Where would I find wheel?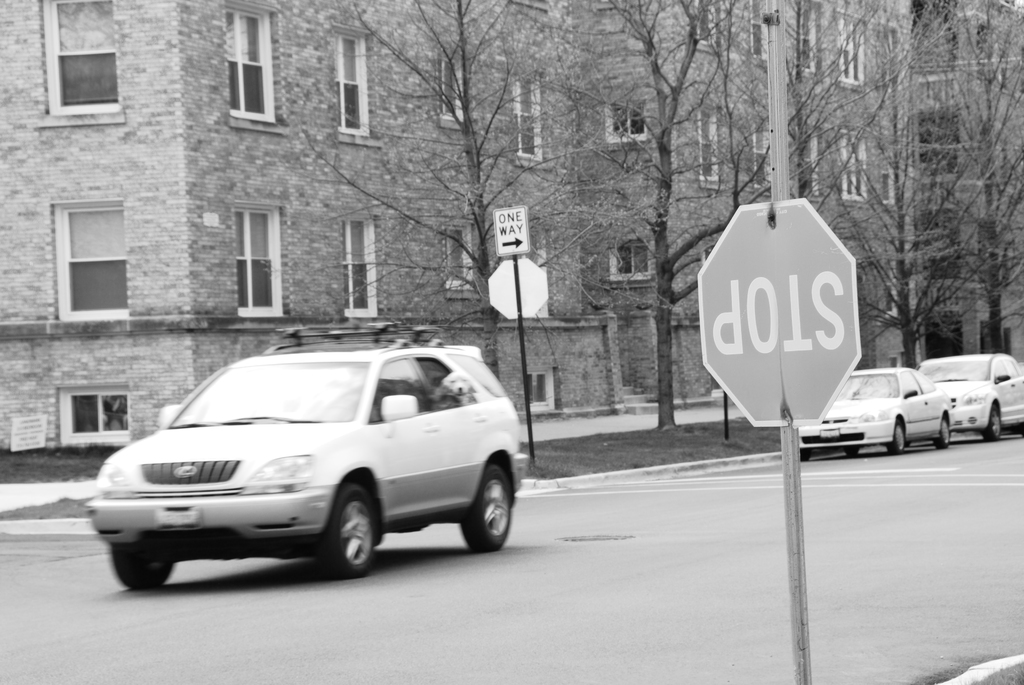
At [936, 404, 949, 448].
